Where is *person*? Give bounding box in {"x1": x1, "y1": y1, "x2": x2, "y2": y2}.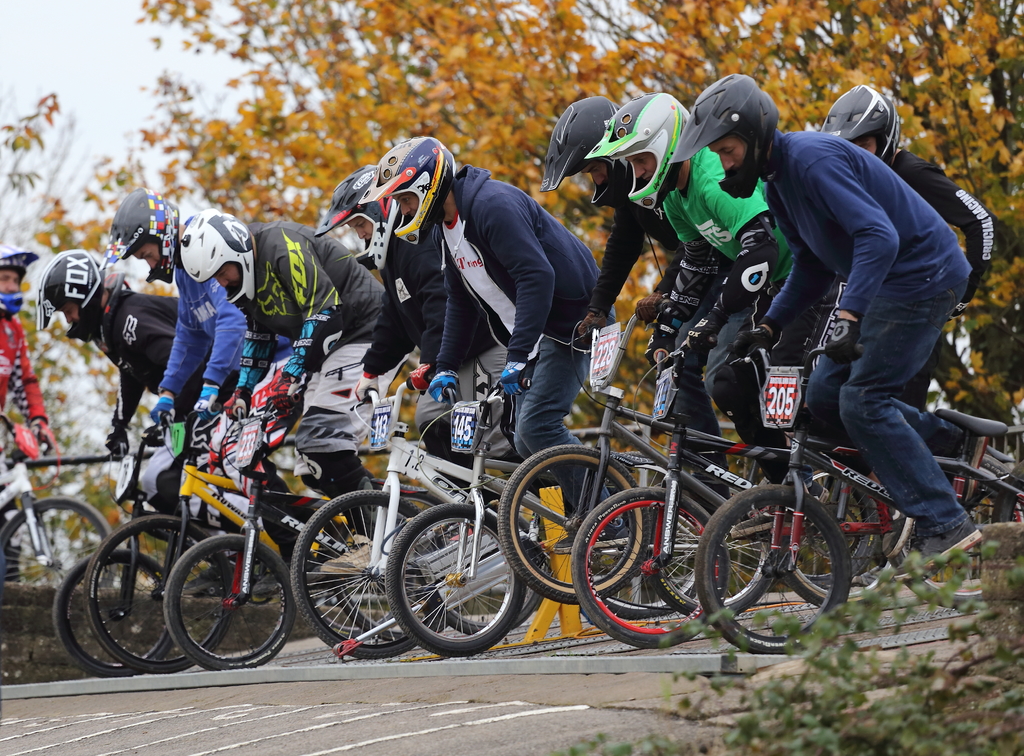
{"x1": 178, "y1": 208, "x2": 410, "y2": 586}.
